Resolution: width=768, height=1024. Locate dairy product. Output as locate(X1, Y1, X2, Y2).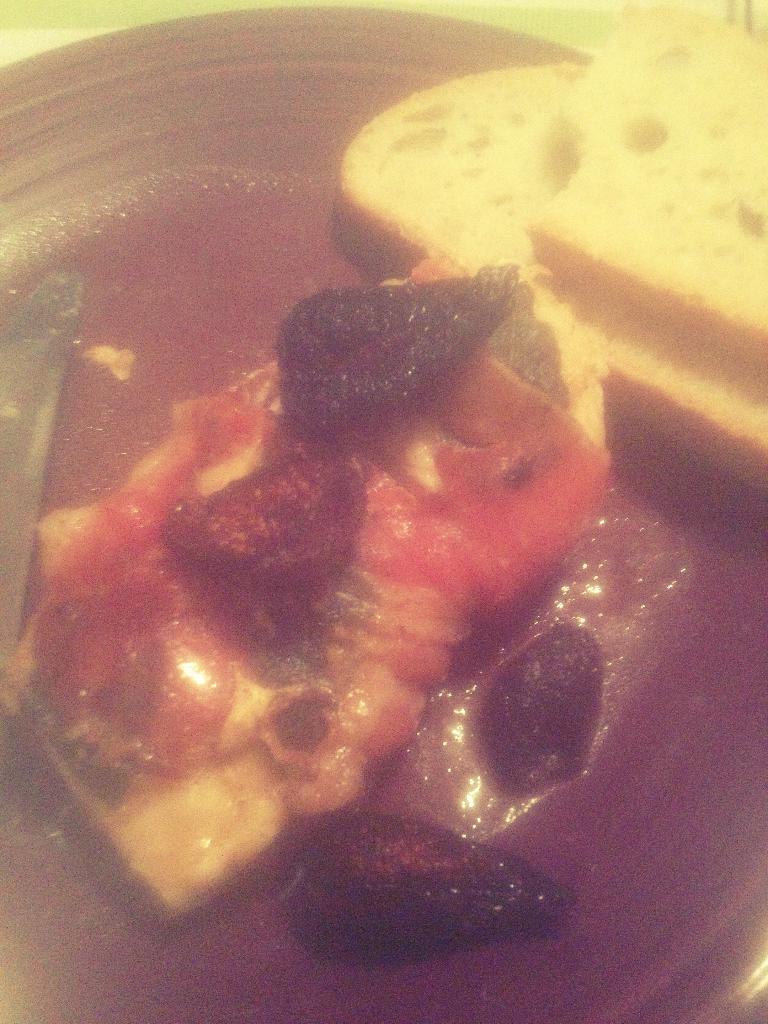
locate(60, 402, 257, 614).
